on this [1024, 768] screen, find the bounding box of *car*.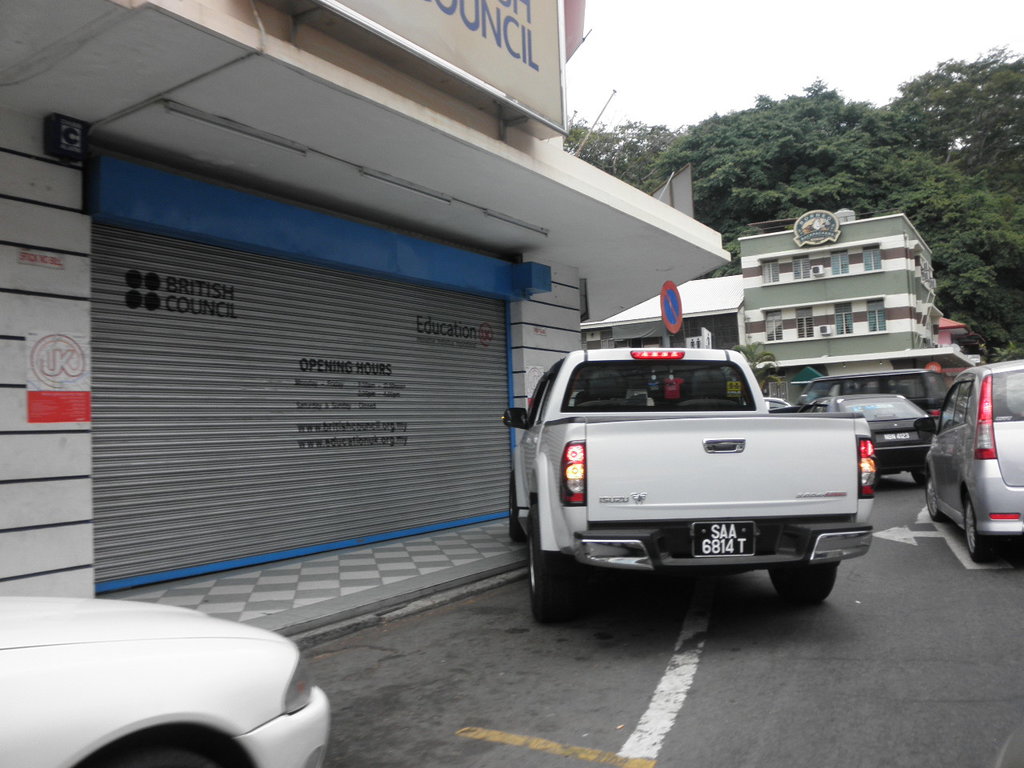
Bounding box: left=800, top=394, right=934, bottom=490.
